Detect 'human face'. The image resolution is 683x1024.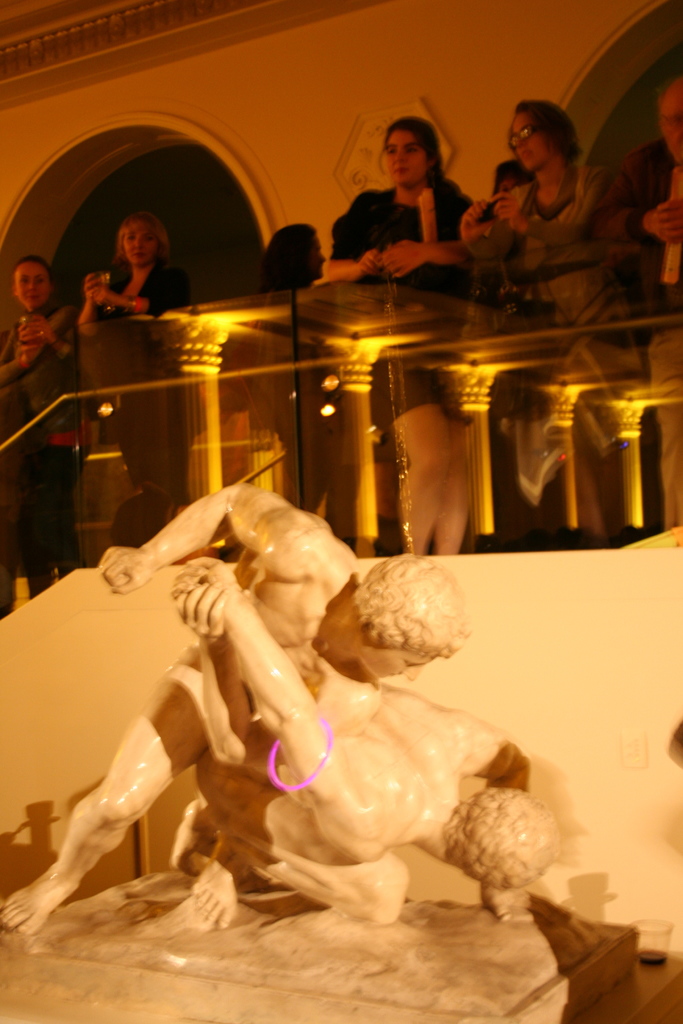
(left=17, top=258, right=50, bottom=309).
